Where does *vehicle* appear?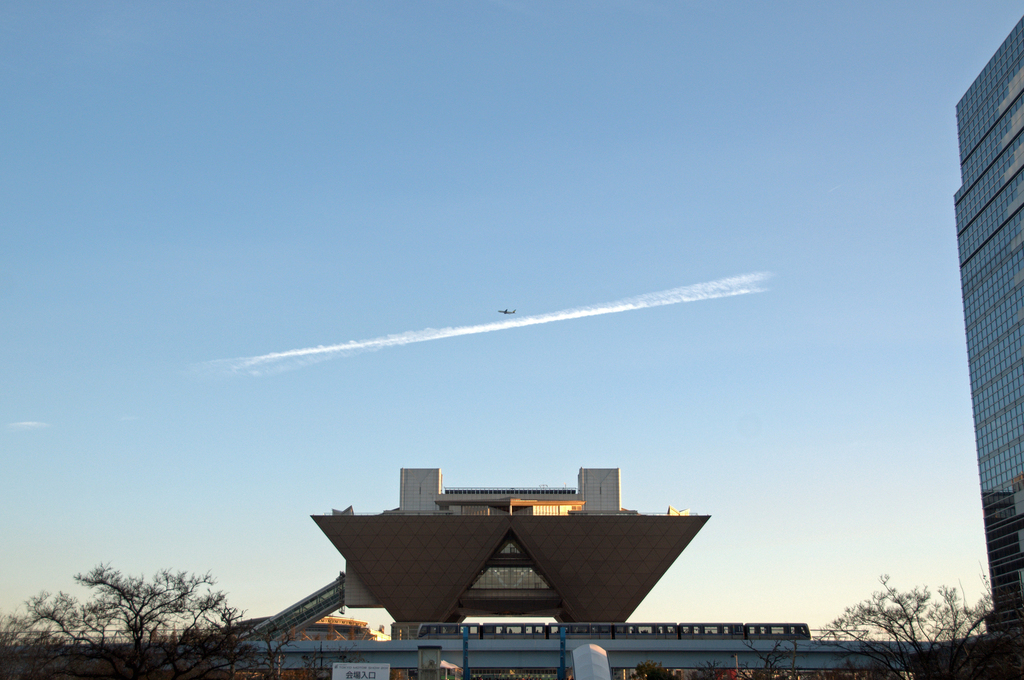
Appears at x1=416, y1=619, x2=813, y2=643.
